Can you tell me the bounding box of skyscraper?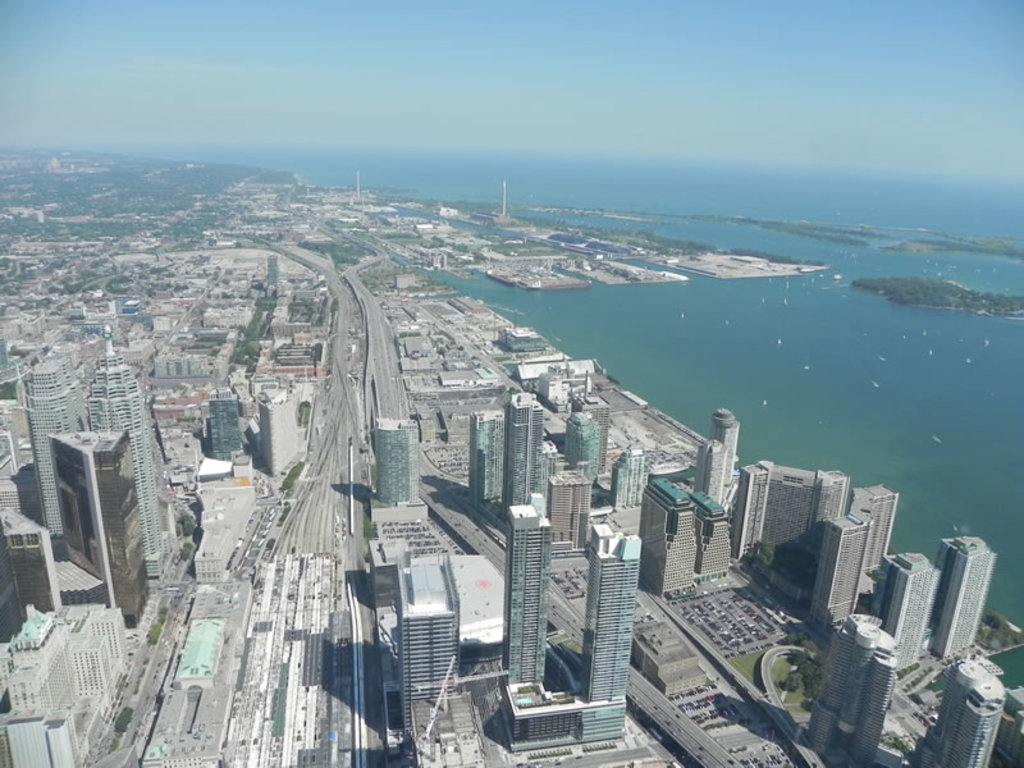
<bbox>817, 516, 874, 628</bbox>.
